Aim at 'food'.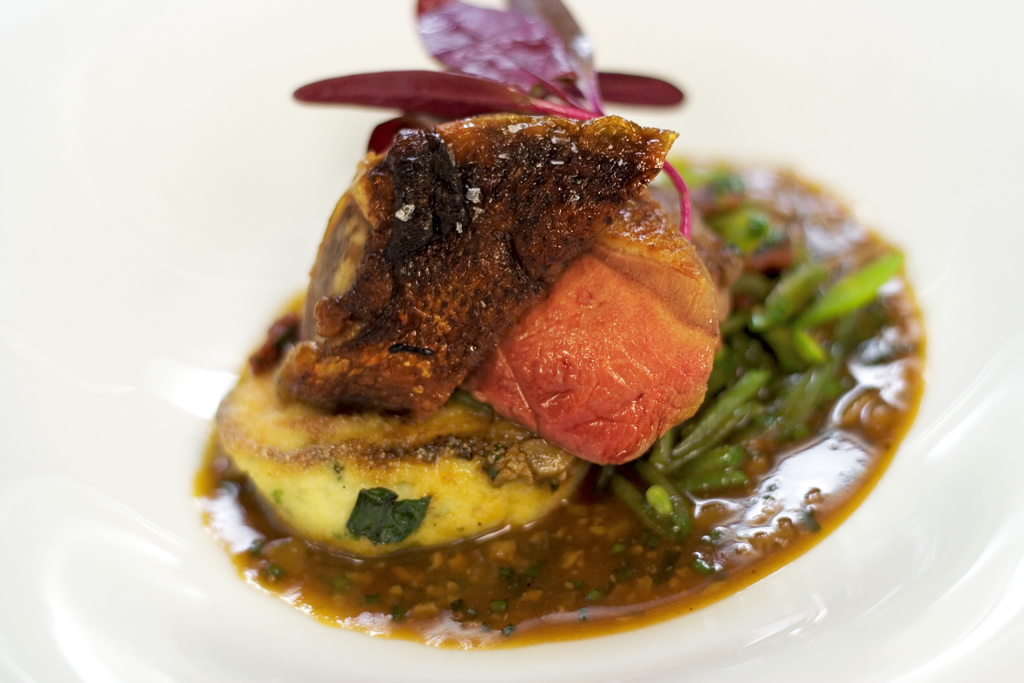
Aimed at (x1=196, y1=0, x2=925, y2=652).
